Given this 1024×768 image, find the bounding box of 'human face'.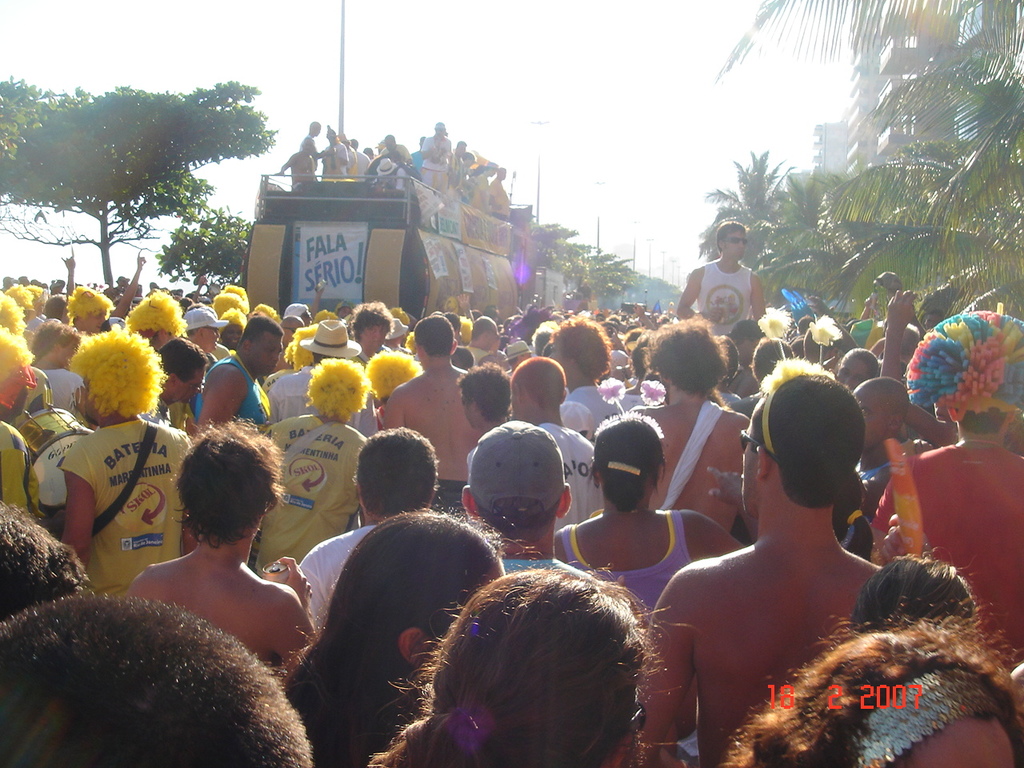
BBox(836, 357, 868, 386).
